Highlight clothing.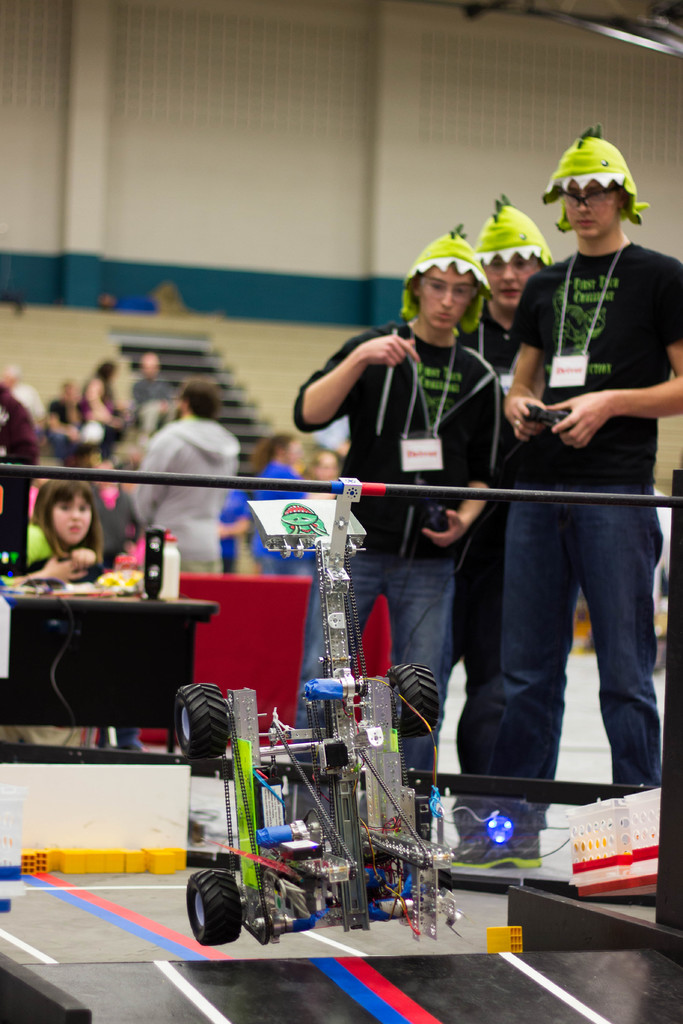
Highlighted region: crop(129, 412, 234, 578).
